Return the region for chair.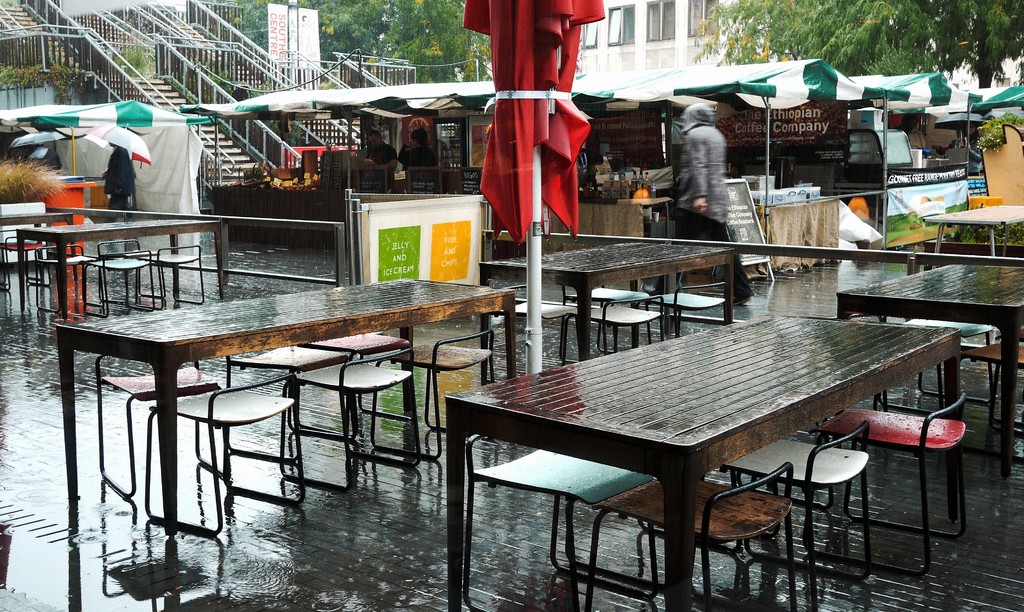
x1=726 y1=421 x2=877 y2=611.
